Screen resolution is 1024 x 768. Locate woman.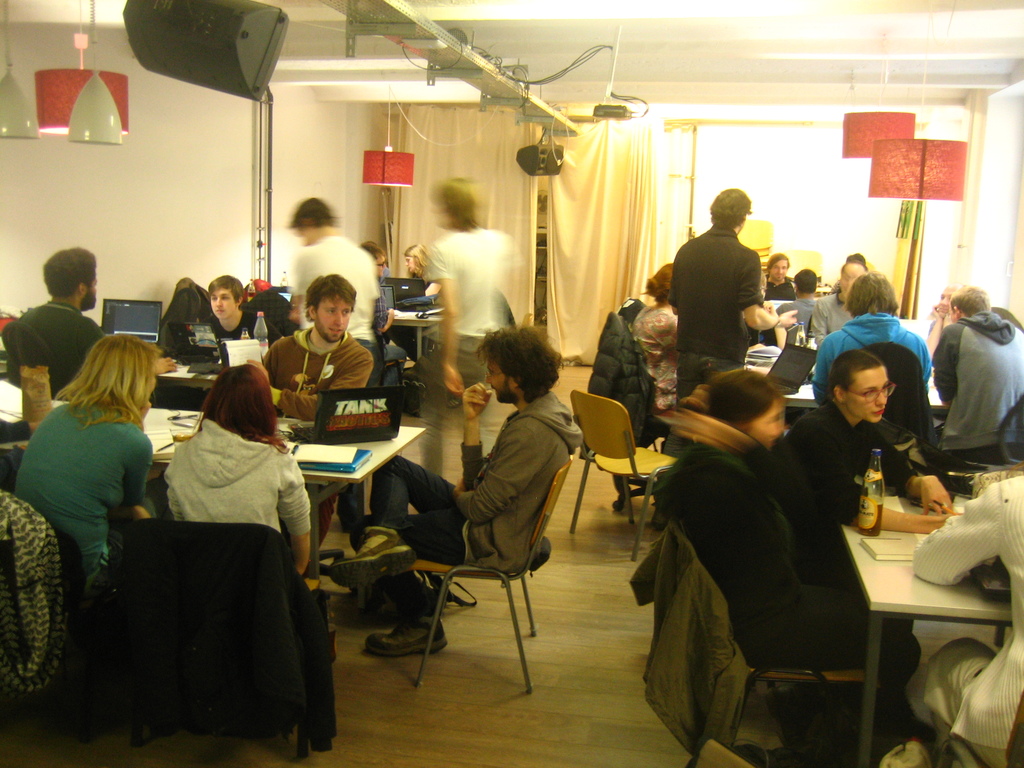
Rect(15, 331, 159, 588).
